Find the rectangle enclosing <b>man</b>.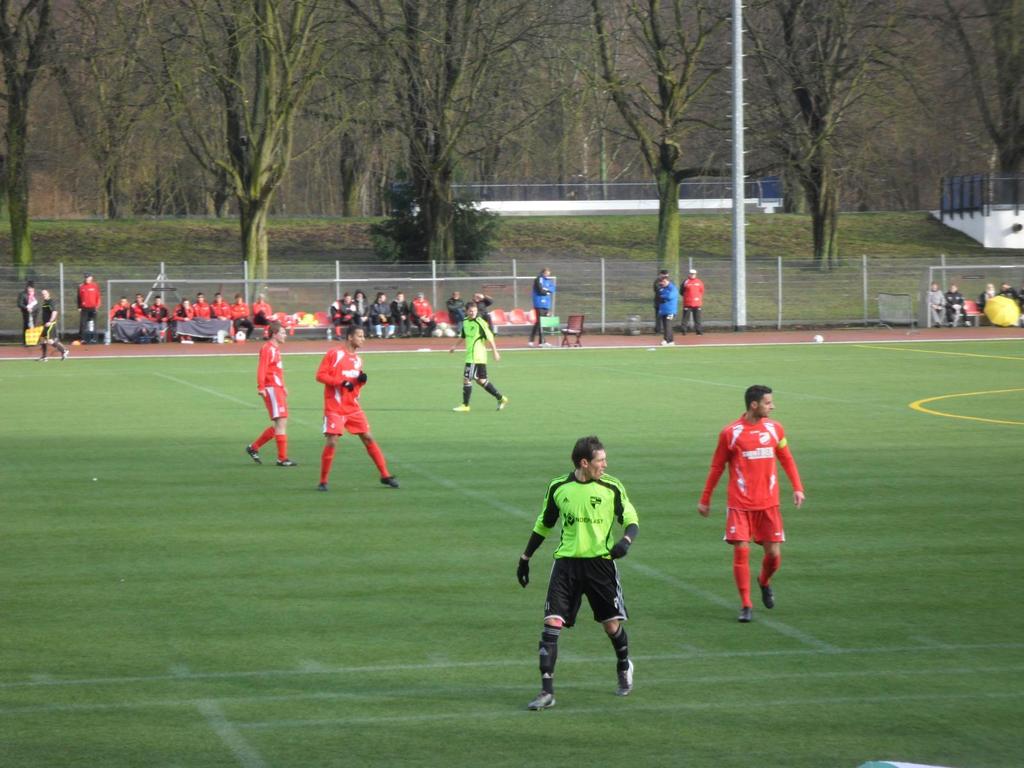
l=514, t=430, r=640, b=715.
